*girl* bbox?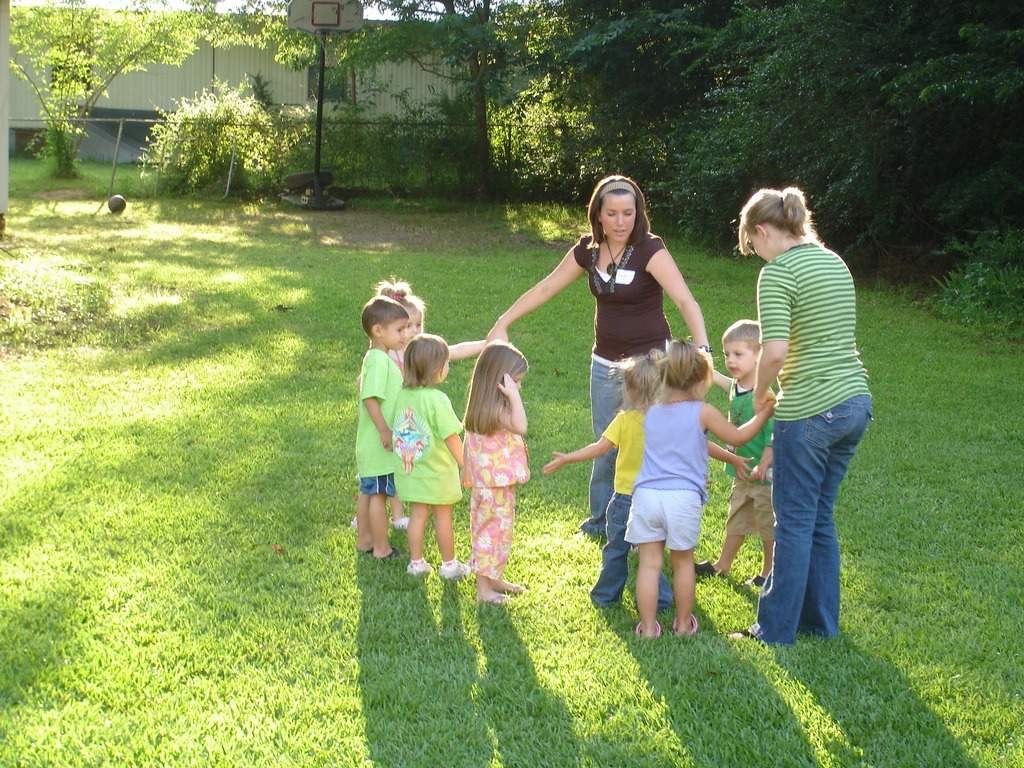
bbox(541, 346, 758, 611)
